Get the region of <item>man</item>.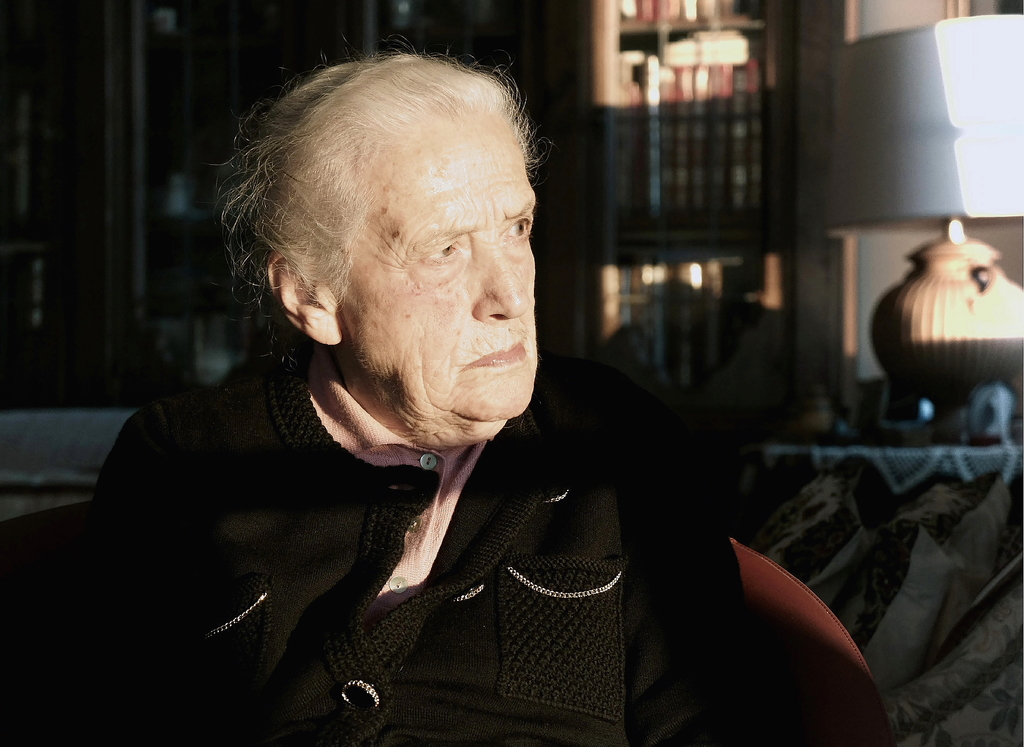
select_region(67, 52, 794, 712).
